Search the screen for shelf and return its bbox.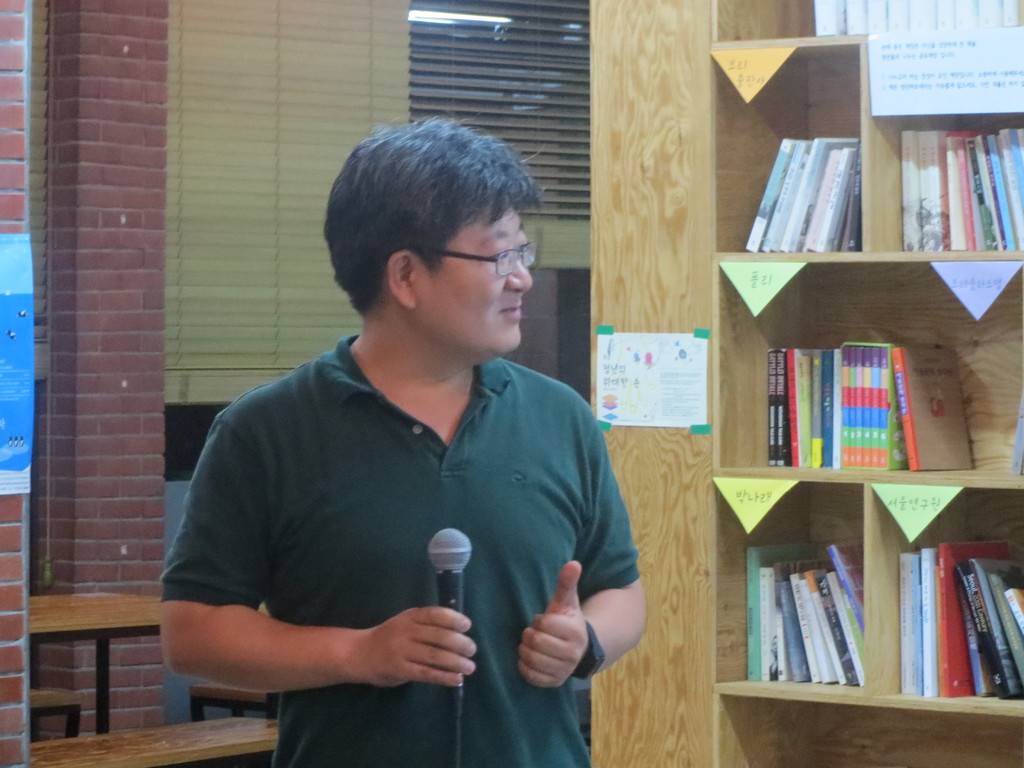
Found: region(854, 20, 1023, 259).
